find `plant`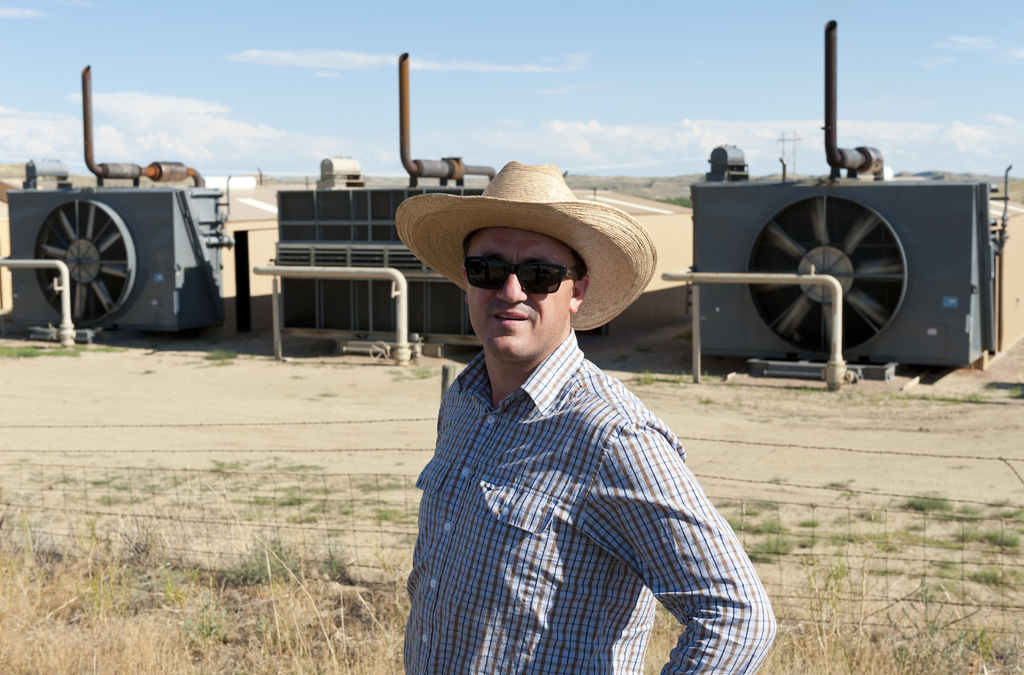
pyautogui.locateOnScreen(794, 541, 849, 583)
